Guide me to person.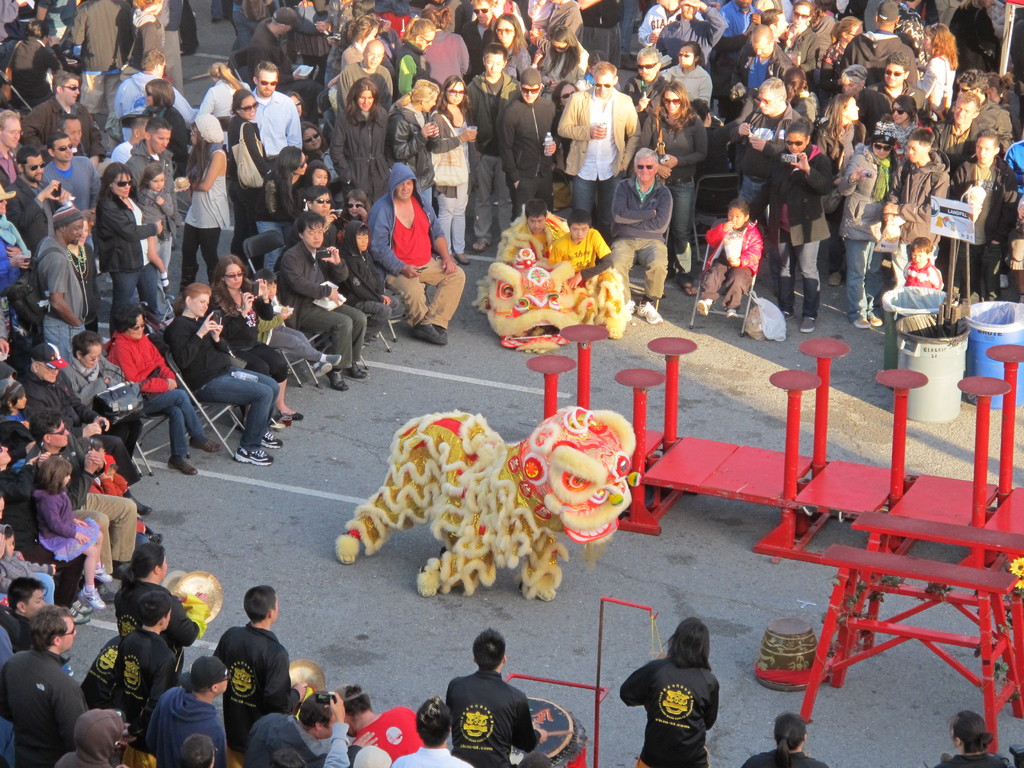
Guidance: {"x1": 96, "y1": 297, "x2": 226, "y2": 477}.
